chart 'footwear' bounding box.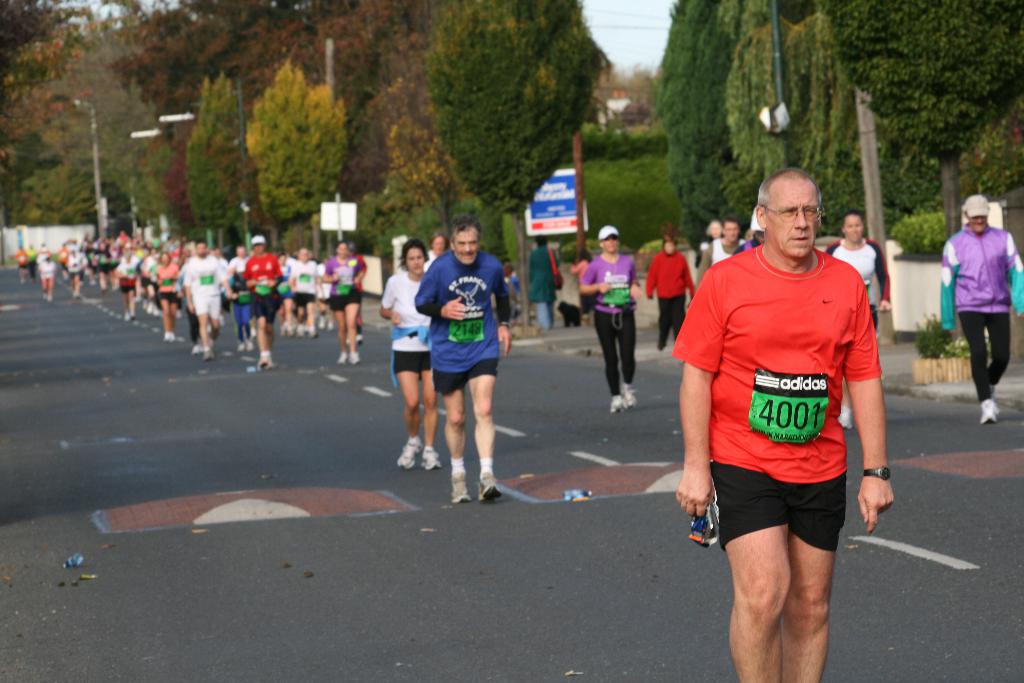
Charted: 420, 450, 442, 472.
